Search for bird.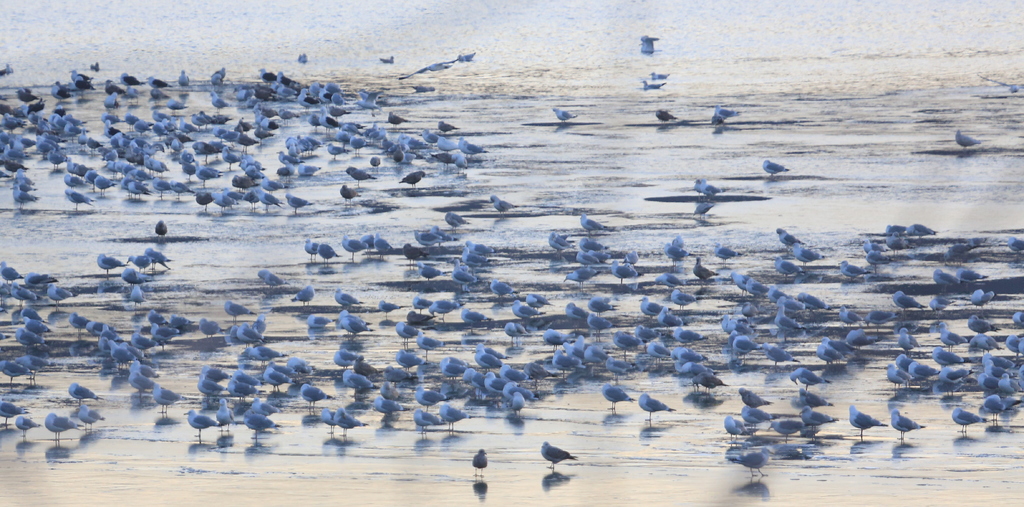
Found at bbox=[769, 414, 803, 444].
